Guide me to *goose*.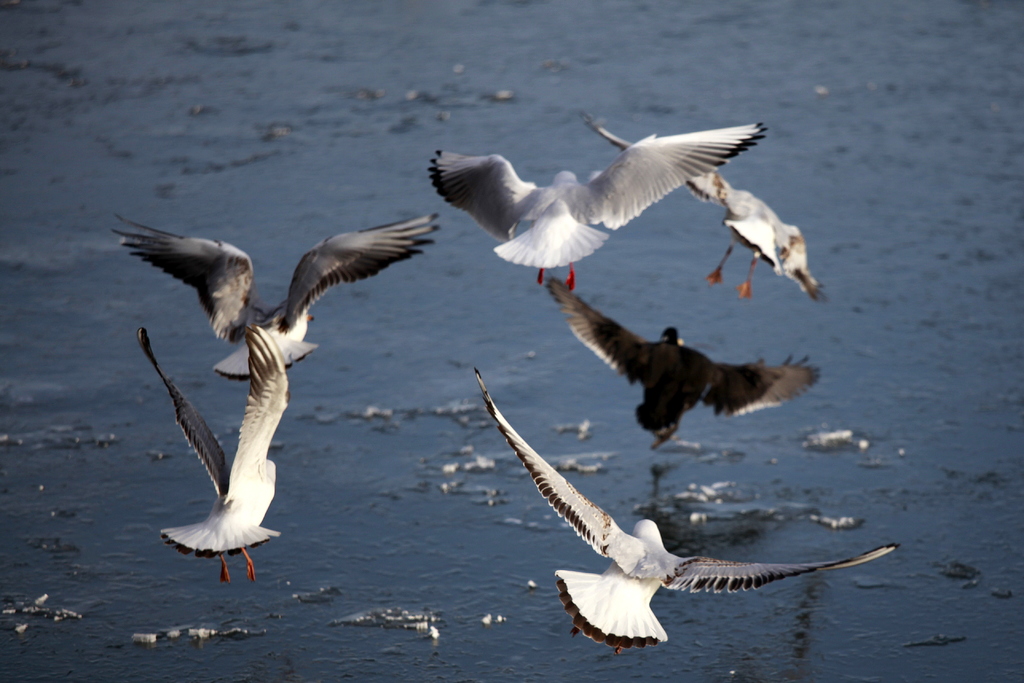
Guidance: bbox=[583, 121, 817, 295].
